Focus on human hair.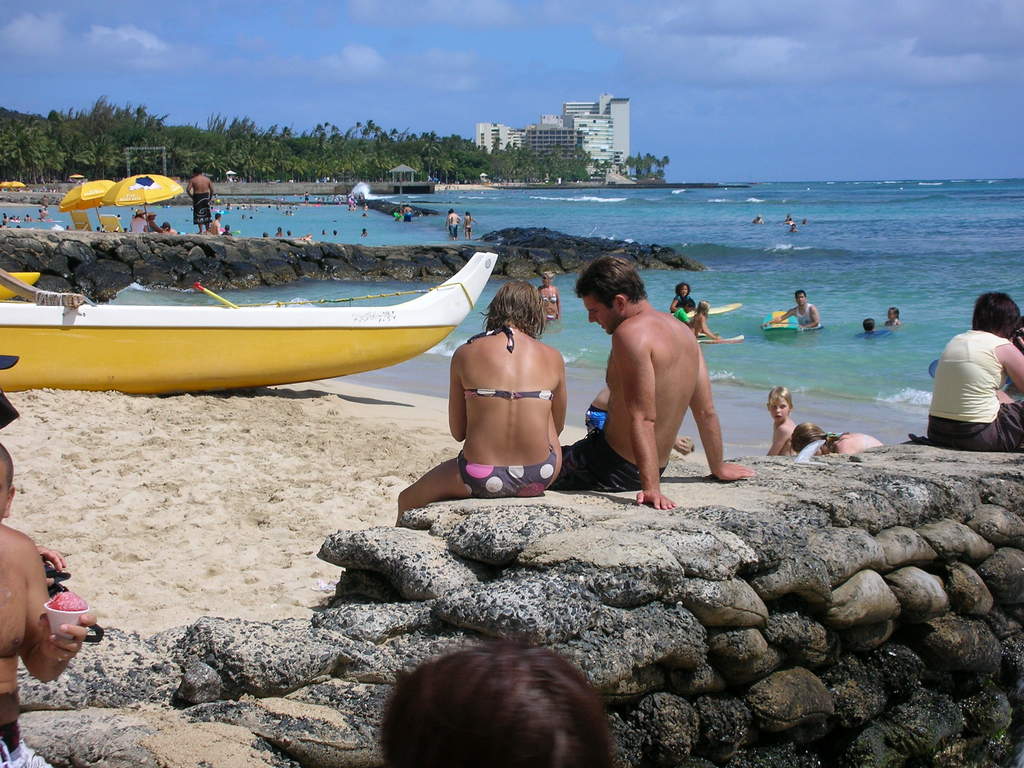
Focused at 288 231 289 234.
